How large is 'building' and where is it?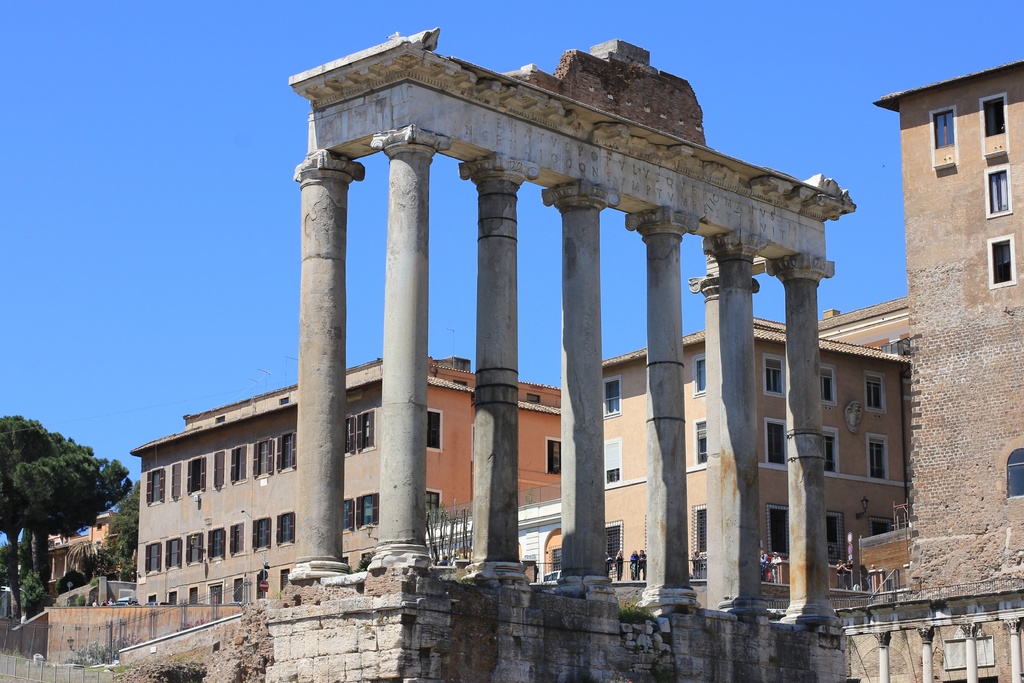
Bounding box: {"x1": 601, "y1": 318, "x2": 915, "y2": 574}.
